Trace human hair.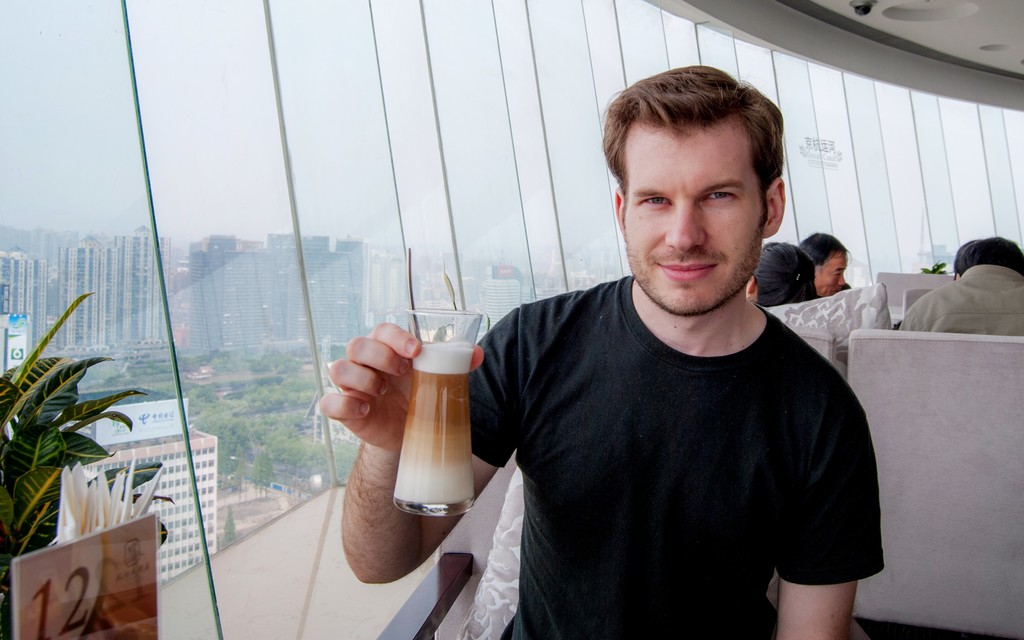
Traced to box=[606, 74, 779, 218].
